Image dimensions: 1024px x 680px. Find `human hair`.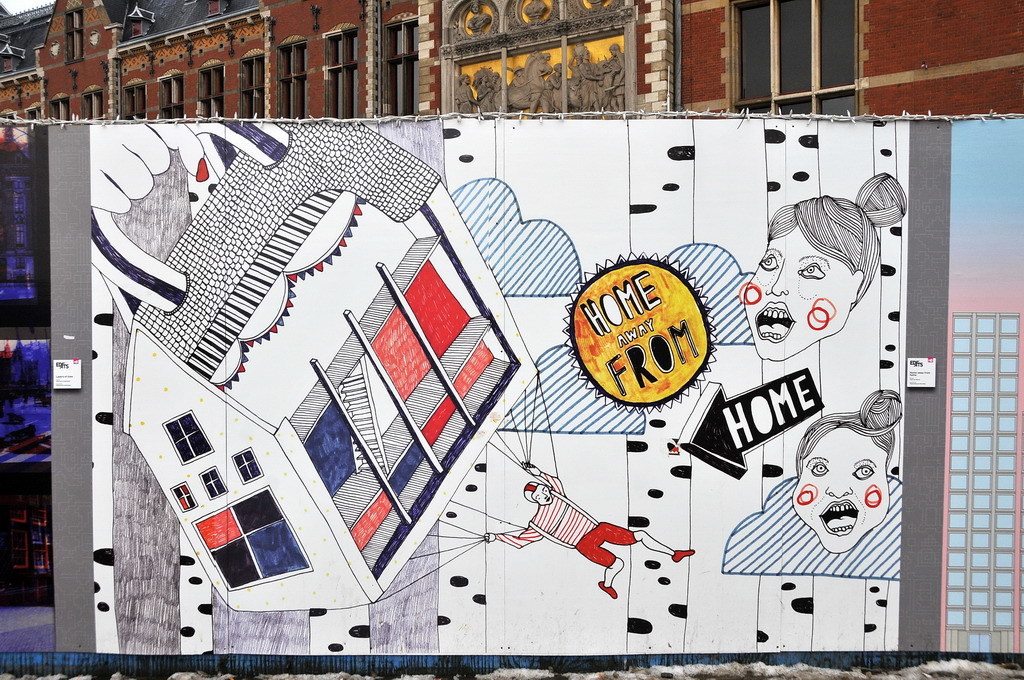
[796, 387, 904, 482].
